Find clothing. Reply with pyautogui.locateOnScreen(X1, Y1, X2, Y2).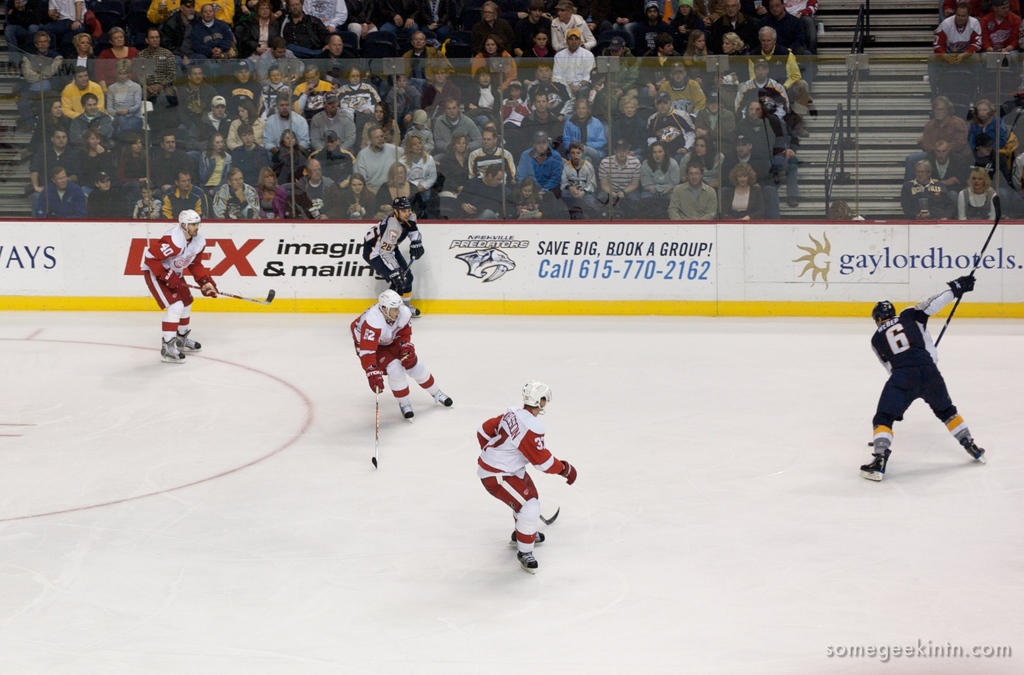
pyautogui.locateOnScreen(869, 279, 974, 444).
